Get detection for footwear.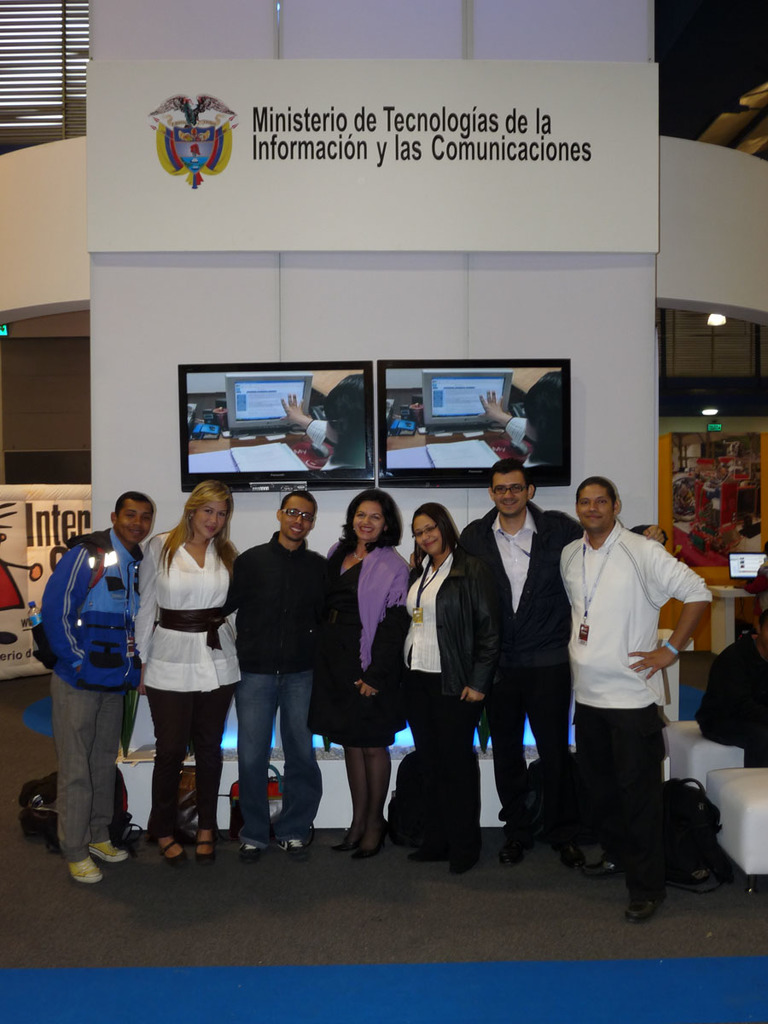
Detection: <region>234, 840, 265, 870</region>.
